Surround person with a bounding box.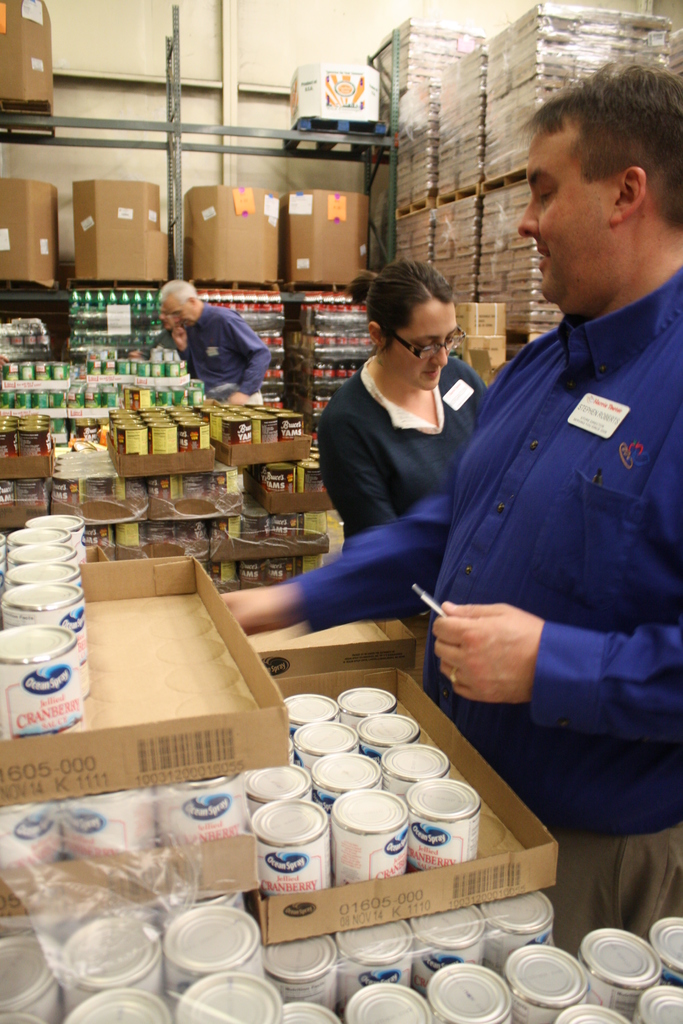
(160,273,268,412).
